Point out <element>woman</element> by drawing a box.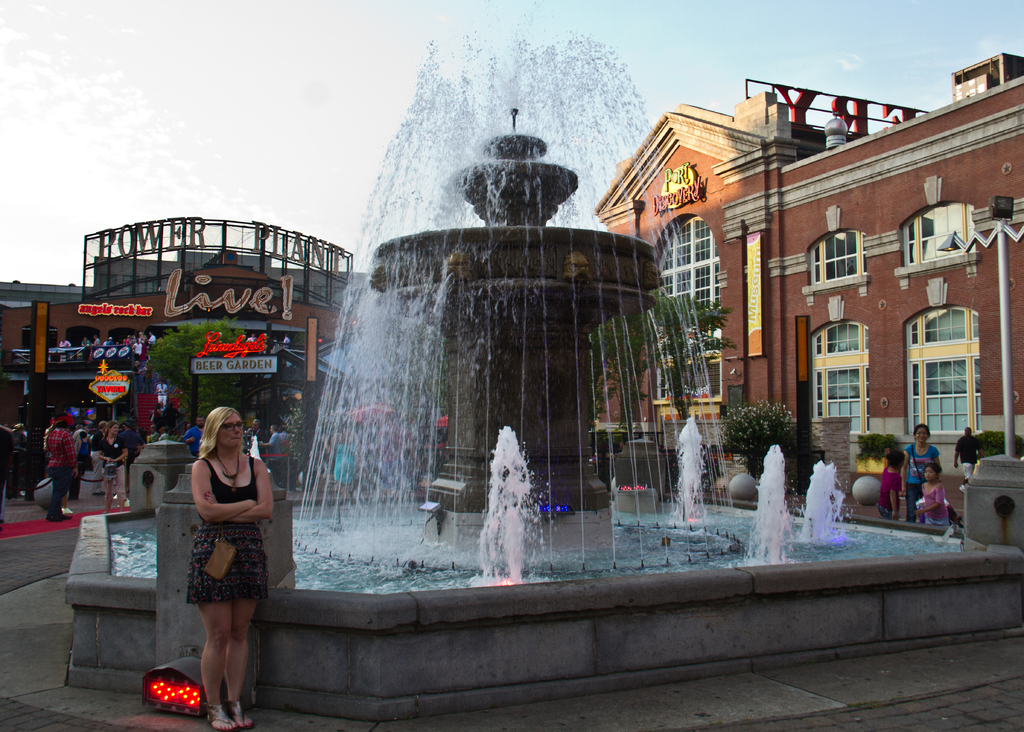
locate(188, 410, 274, 731).
